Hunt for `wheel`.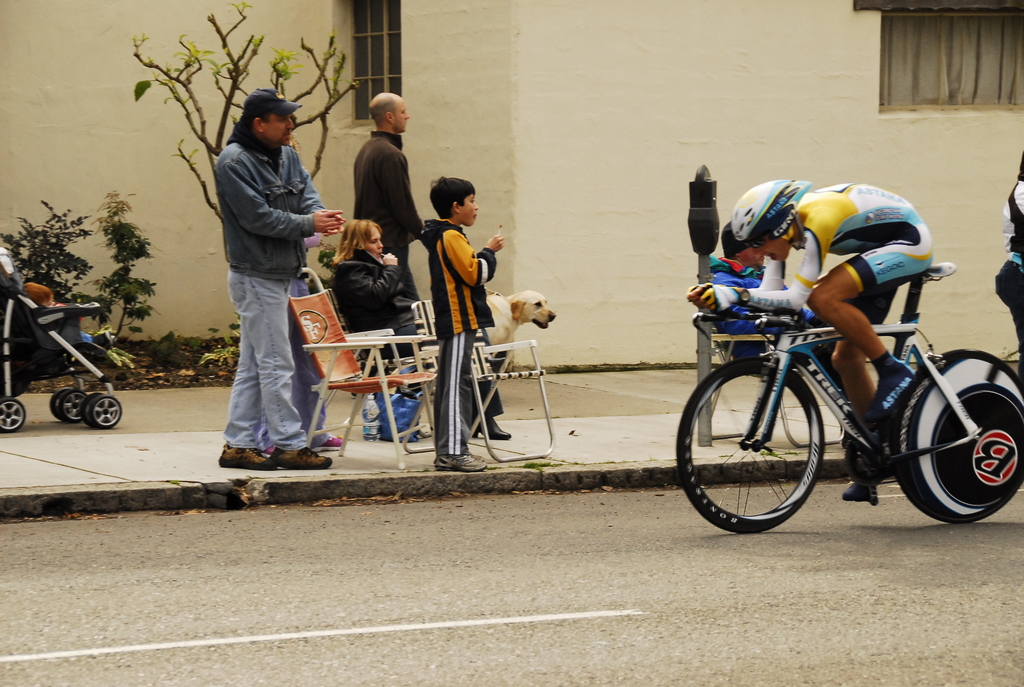
Hunted down at {"x1": 710, "y1": 368, "x2": 842, "y2": 528}.
